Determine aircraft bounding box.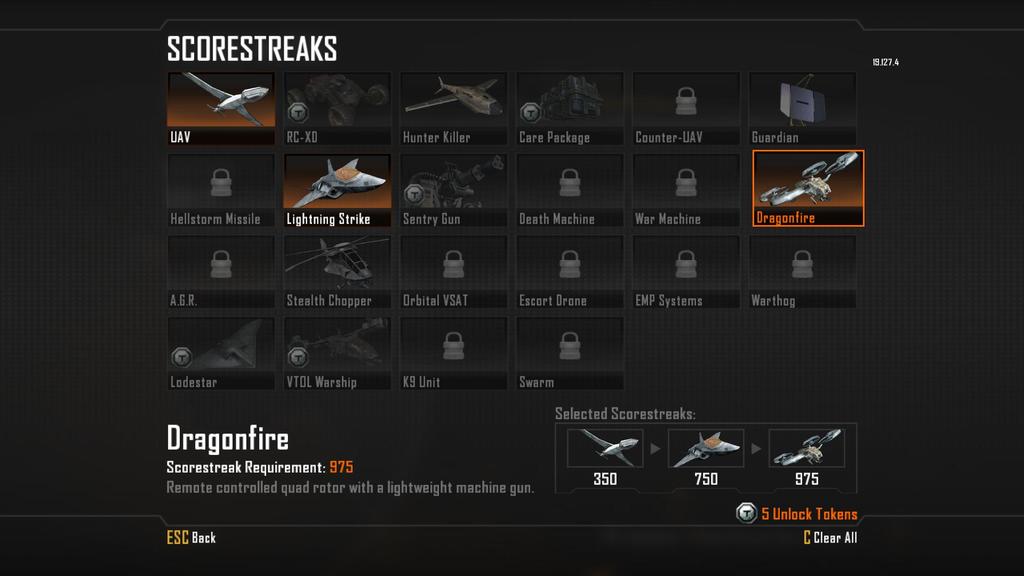
Determined: 673/430/742/470.
